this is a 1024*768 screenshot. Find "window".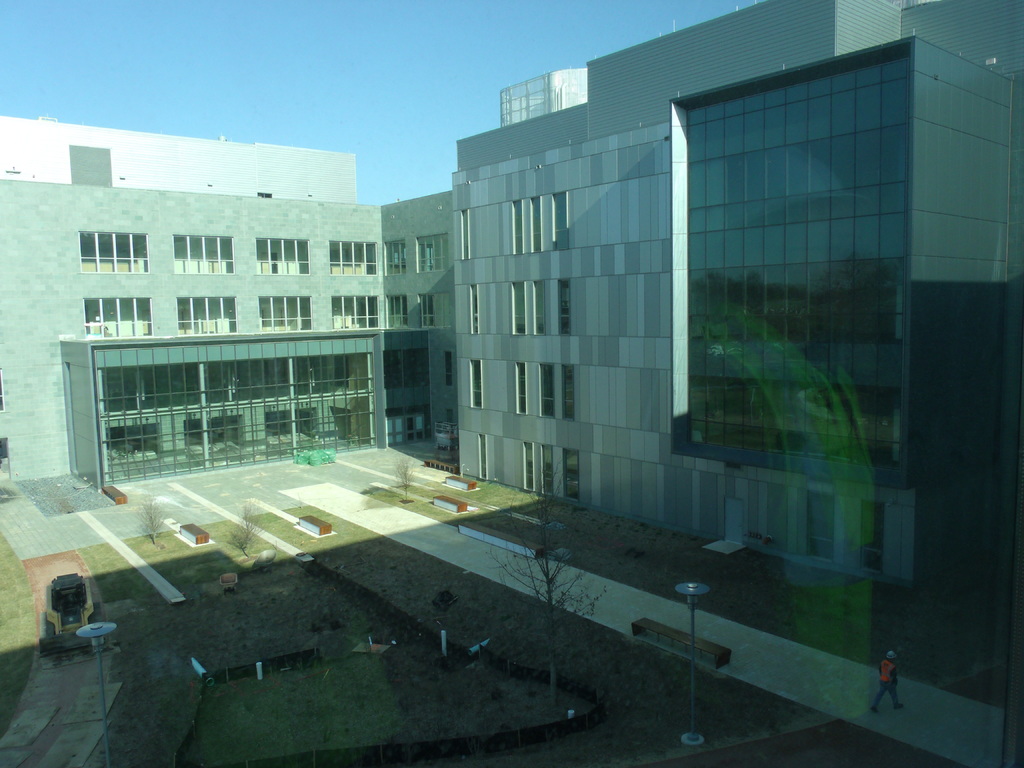
Bounding box: 522/442/535/491.
